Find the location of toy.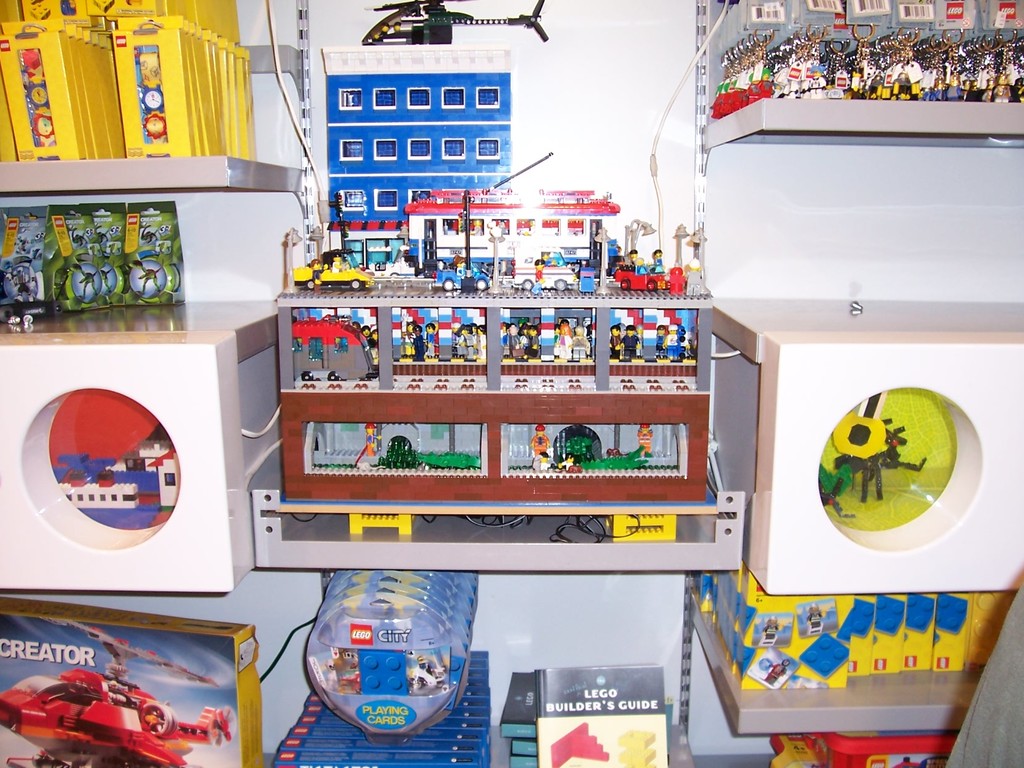
Location: box(549, 720, 609, 767).
